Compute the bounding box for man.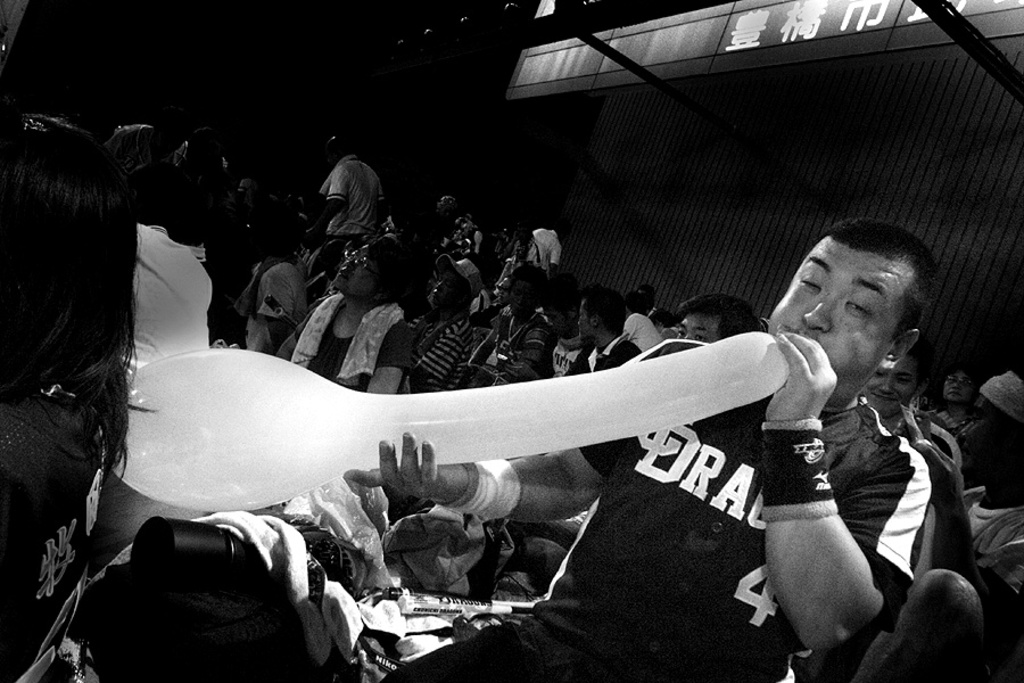
rect(528, 222, 562, 291).
